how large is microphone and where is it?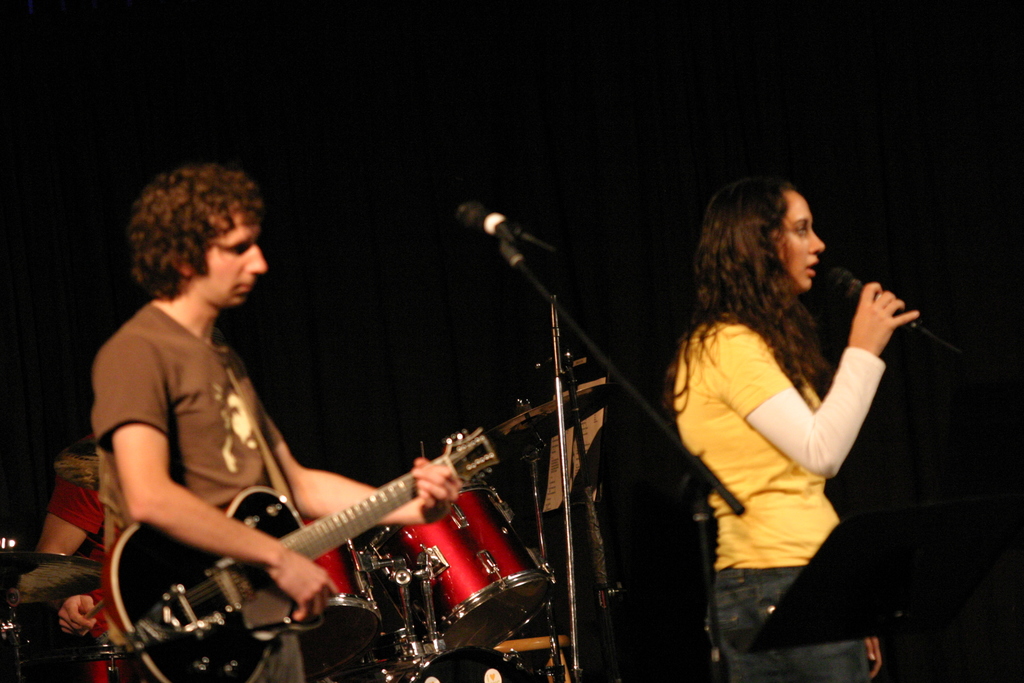
Bounding box: {"x1": 447, "y1": 192, "x2": 582, "y2": 308}.
